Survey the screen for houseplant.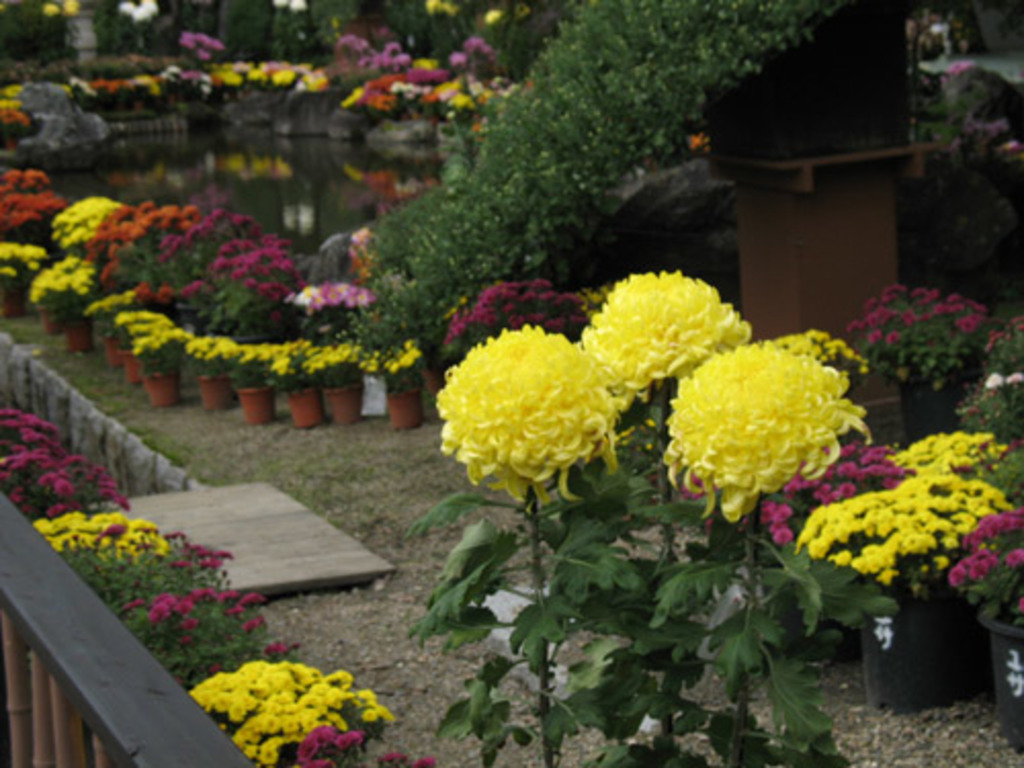
Survey found: box=[143, 313, 186, 393].
